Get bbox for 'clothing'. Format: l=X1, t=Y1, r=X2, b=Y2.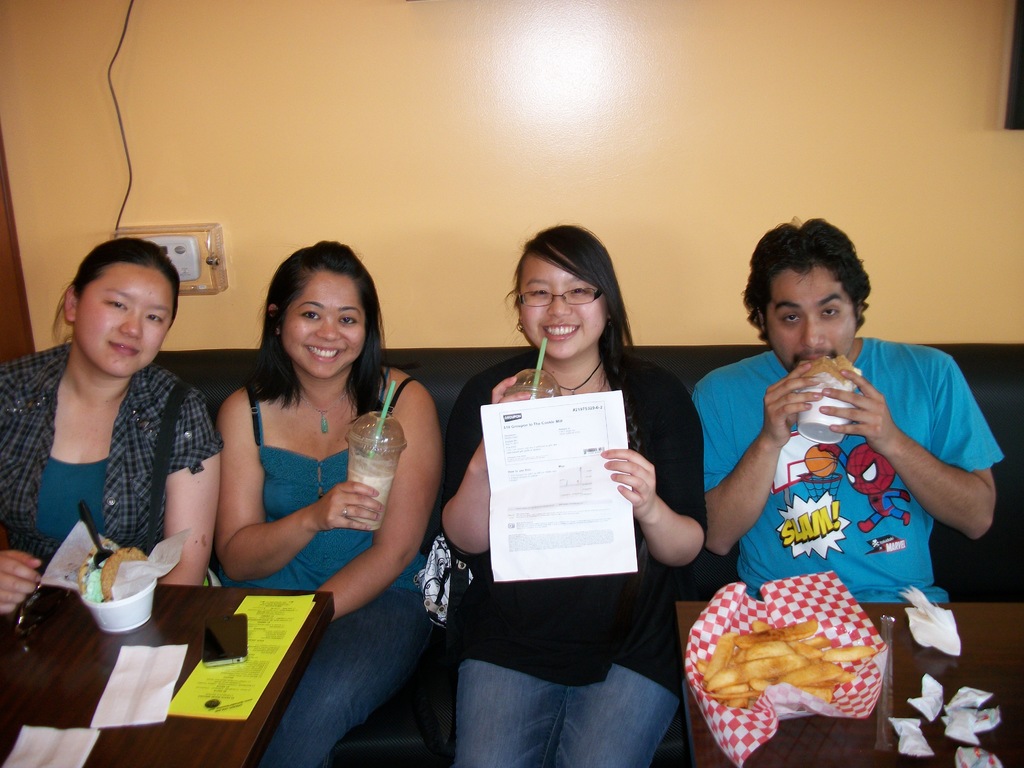
l=0, t=342, r=226, b=572.
